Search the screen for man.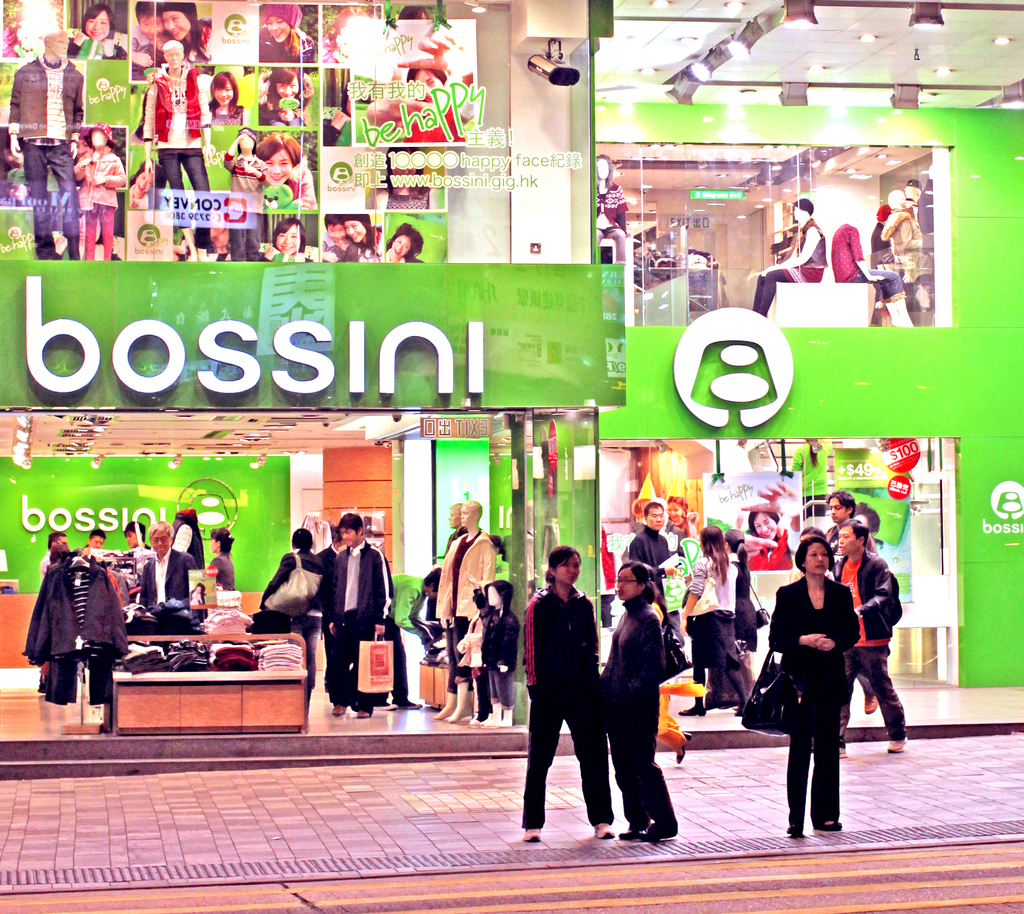
Found at (79, 528, 106, 549).
